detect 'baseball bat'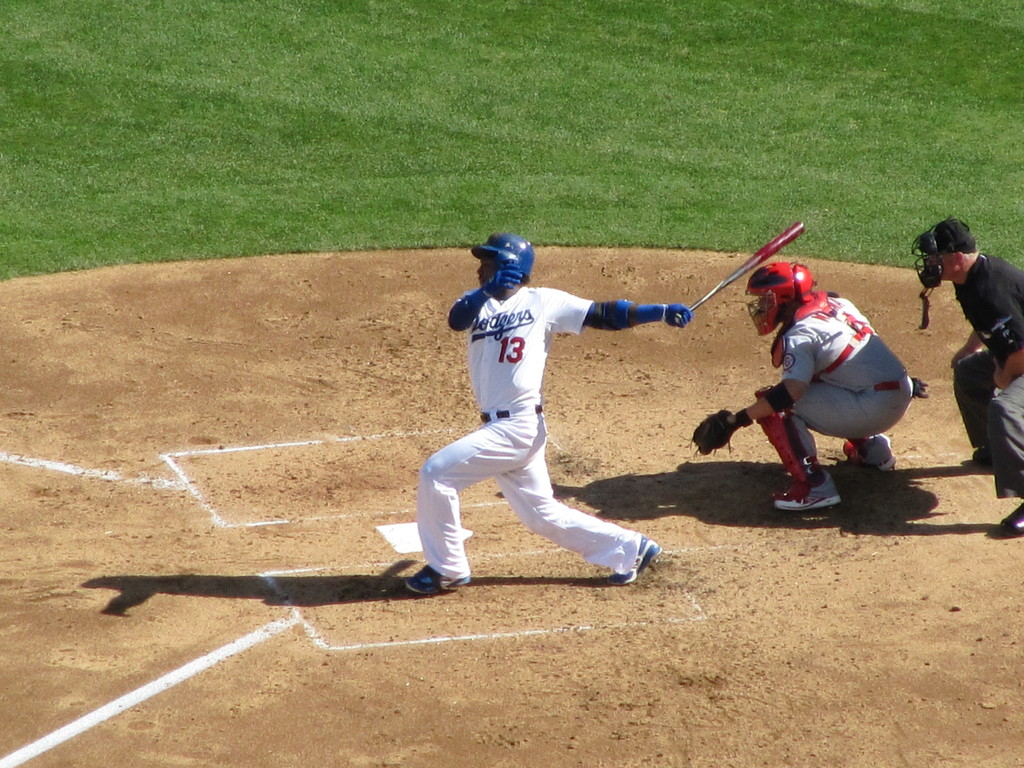
(x1=687, y1=218, x2=806, y2=312)
